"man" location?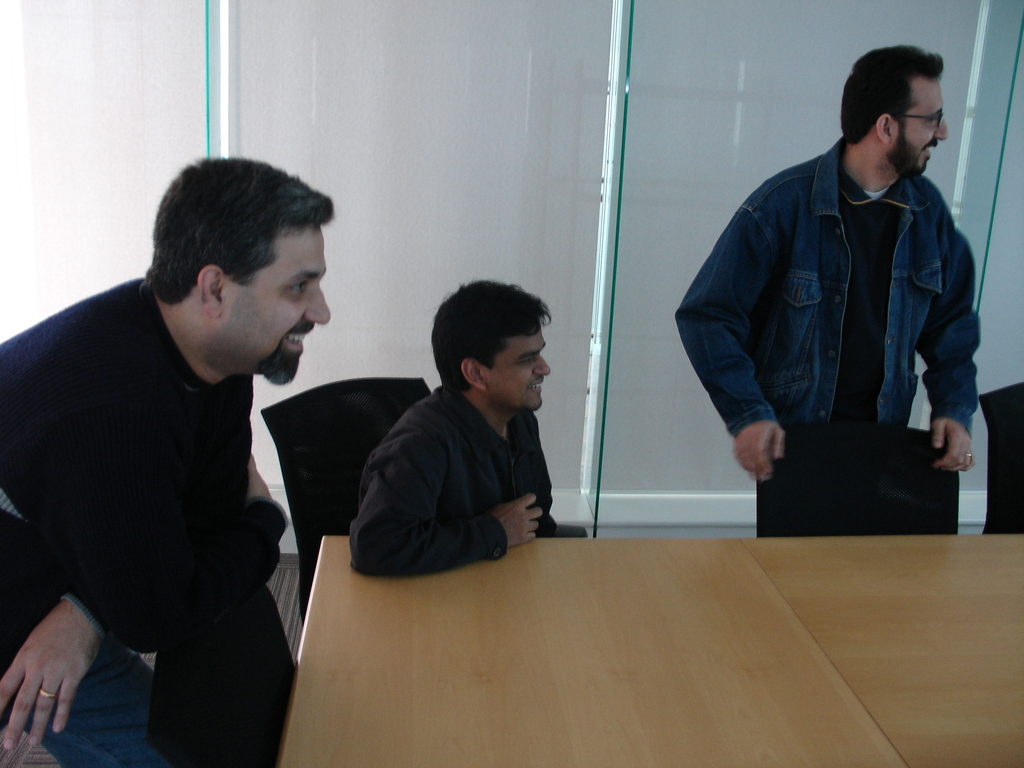
0,150,338,767
